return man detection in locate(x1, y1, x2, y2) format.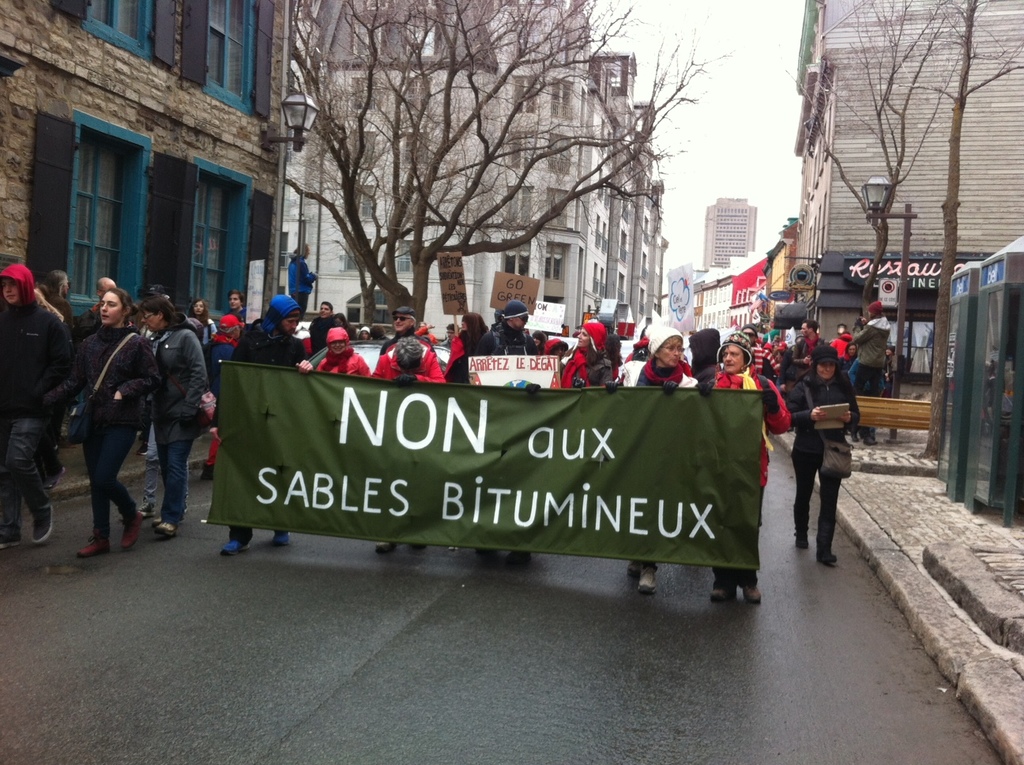
locate(209, 293, 316, 554).
